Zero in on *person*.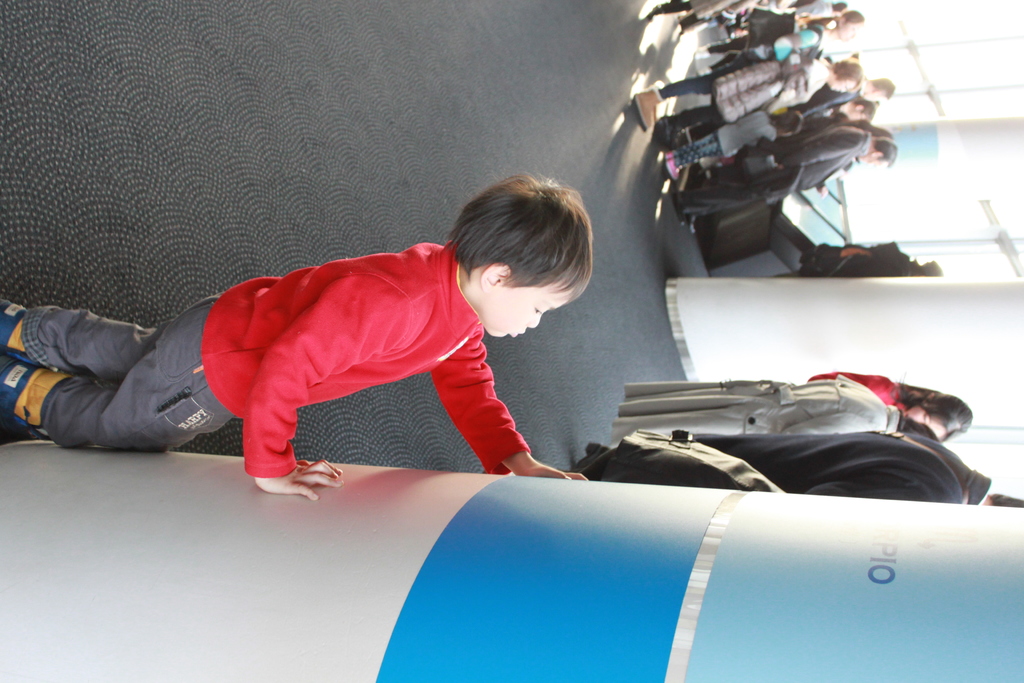
Zeroed in: BBox(65, 177, 636, 515).
